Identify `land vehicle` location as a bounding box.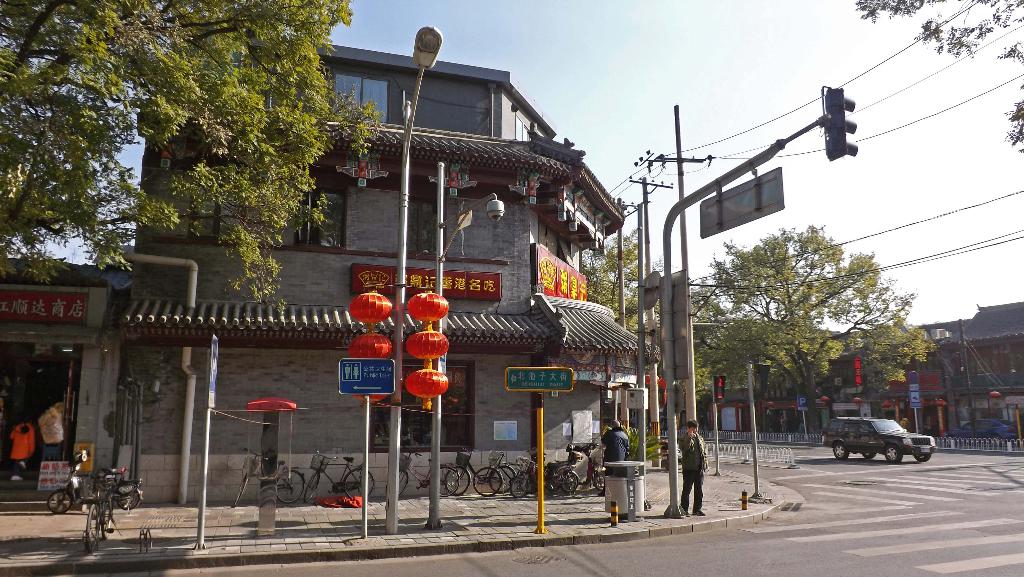
left=42, top=448, right=143, bottom=517.
